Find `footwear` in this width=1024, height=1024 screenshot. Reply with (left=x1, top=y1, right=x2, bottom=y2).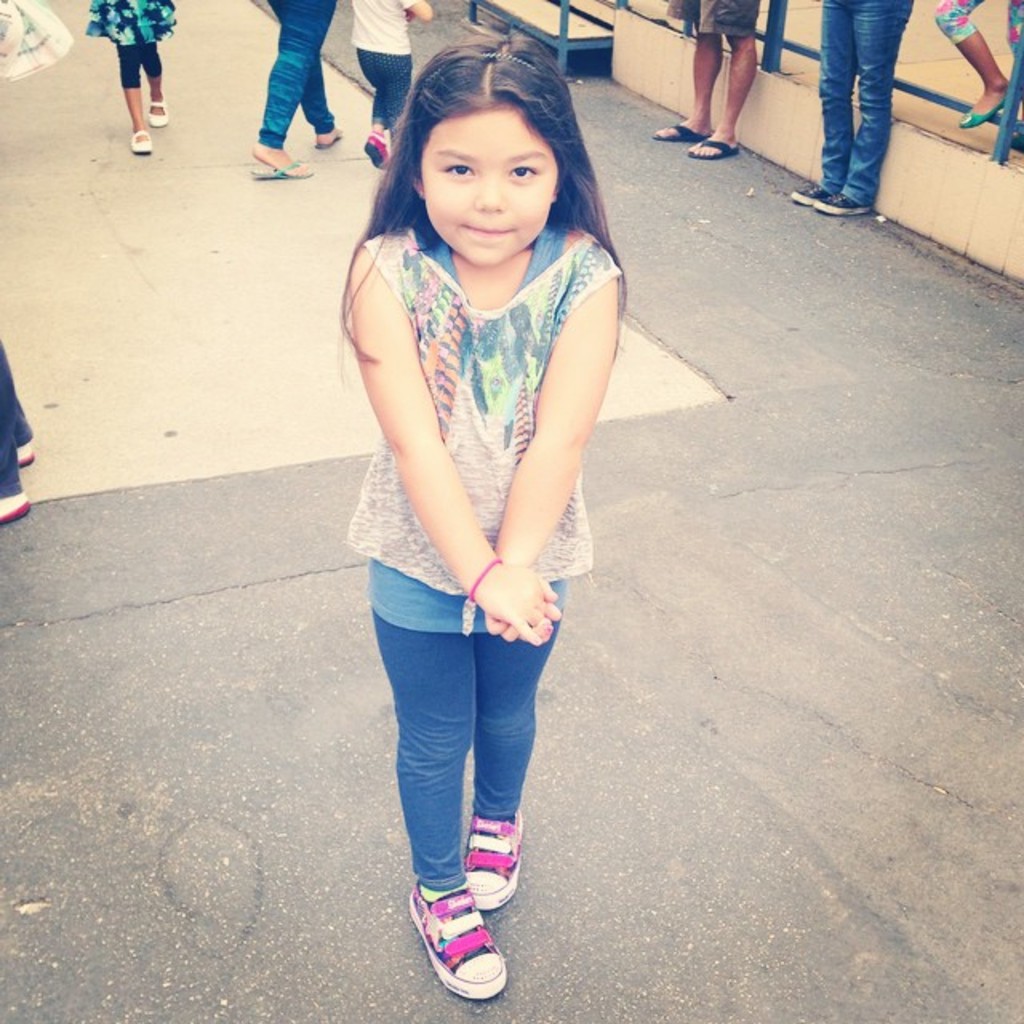
(left=0, top=486, right=32, bottom=536).
